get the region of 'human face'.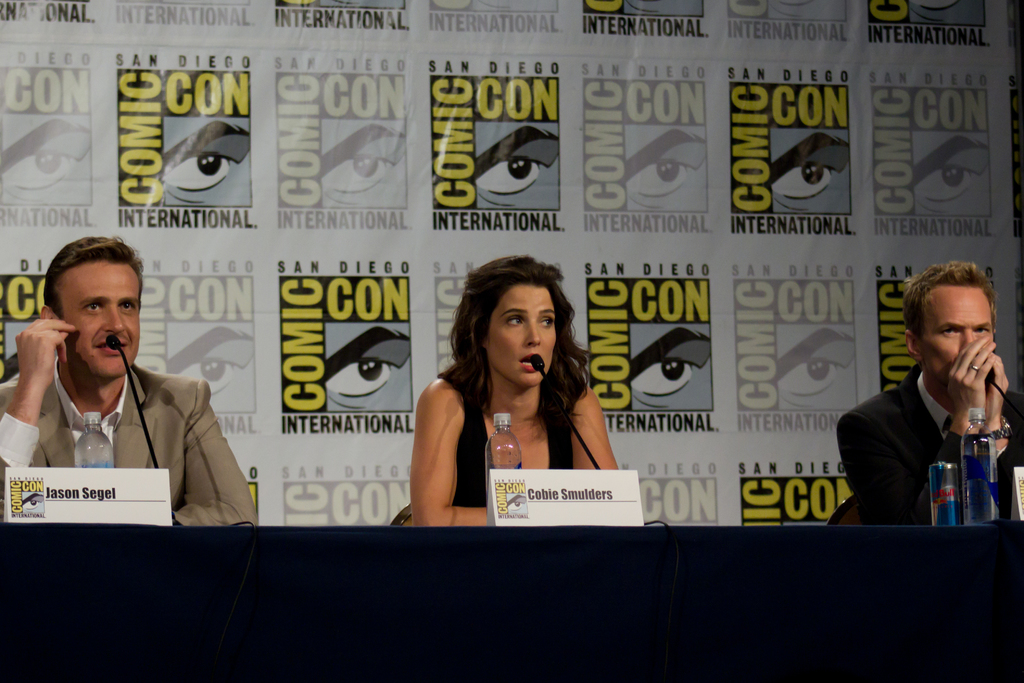
detection(920, 287, 993, 383).
